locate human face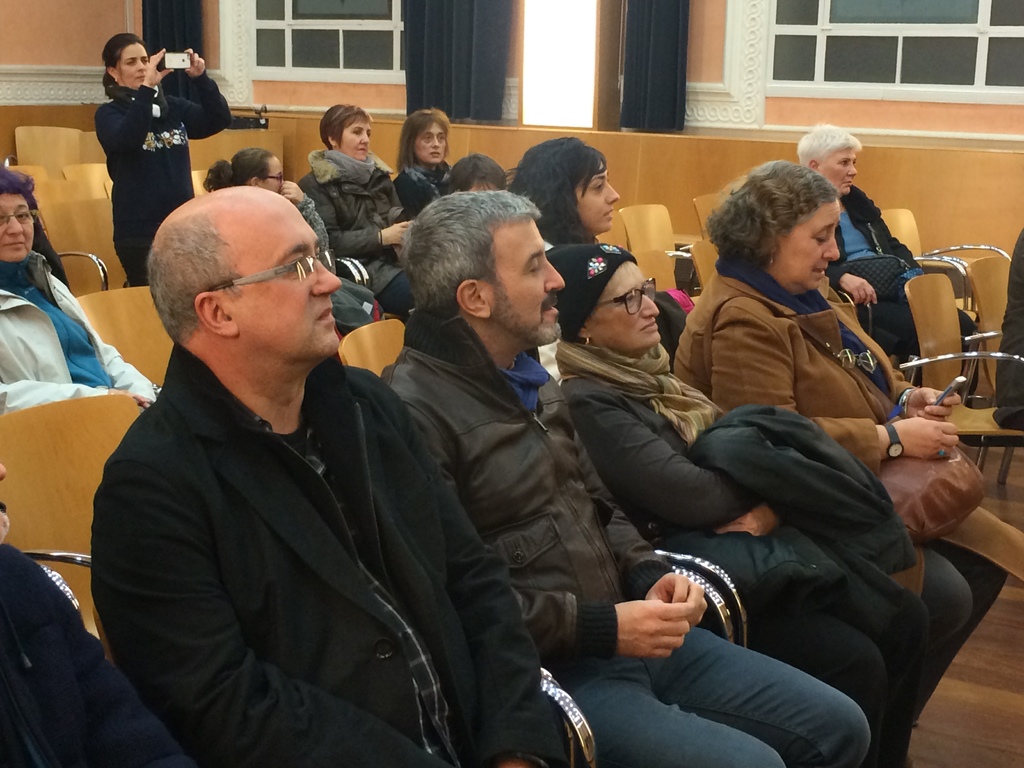
l=117, t=41, r=149, b=86
